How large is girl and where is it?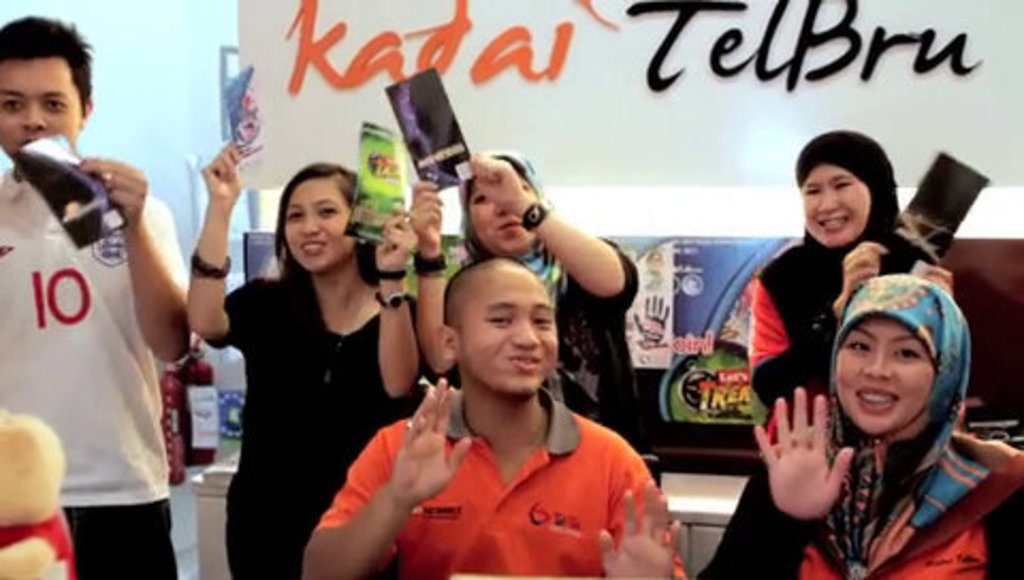
Bounding box: (188,139,420,576).
